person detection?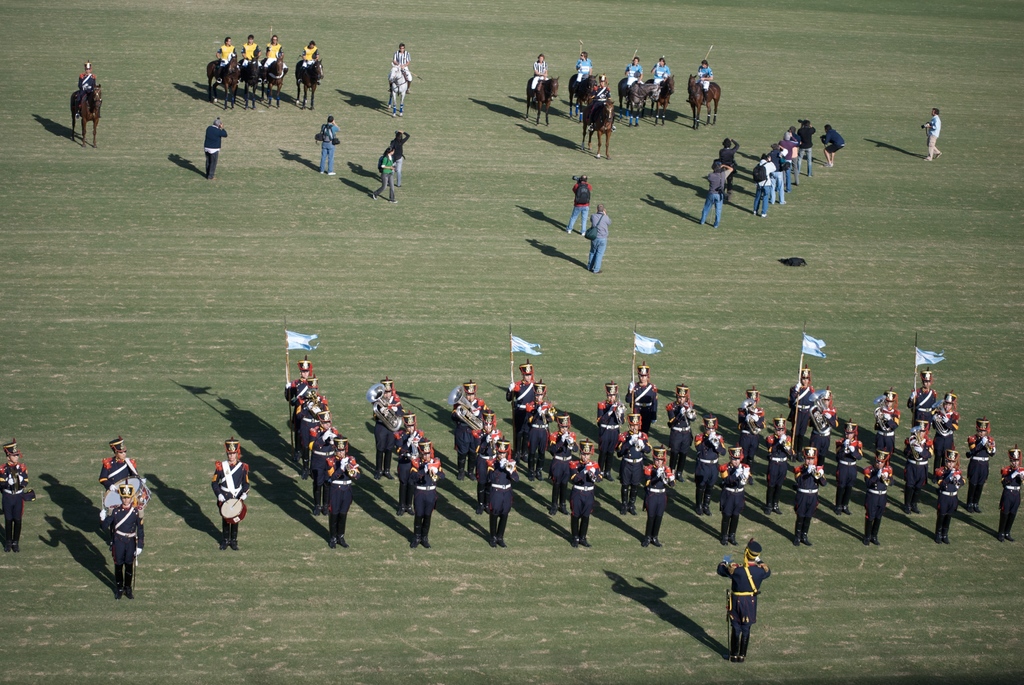
box=[546, 413, 580, 512]
